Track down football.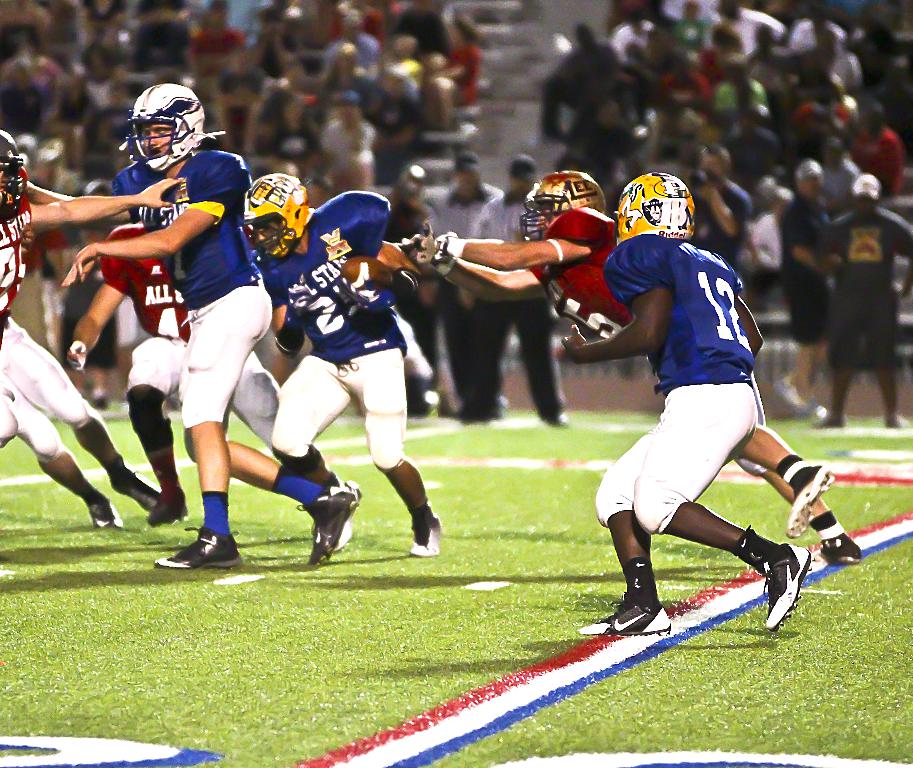
Tracked to [333,255,397,296].
